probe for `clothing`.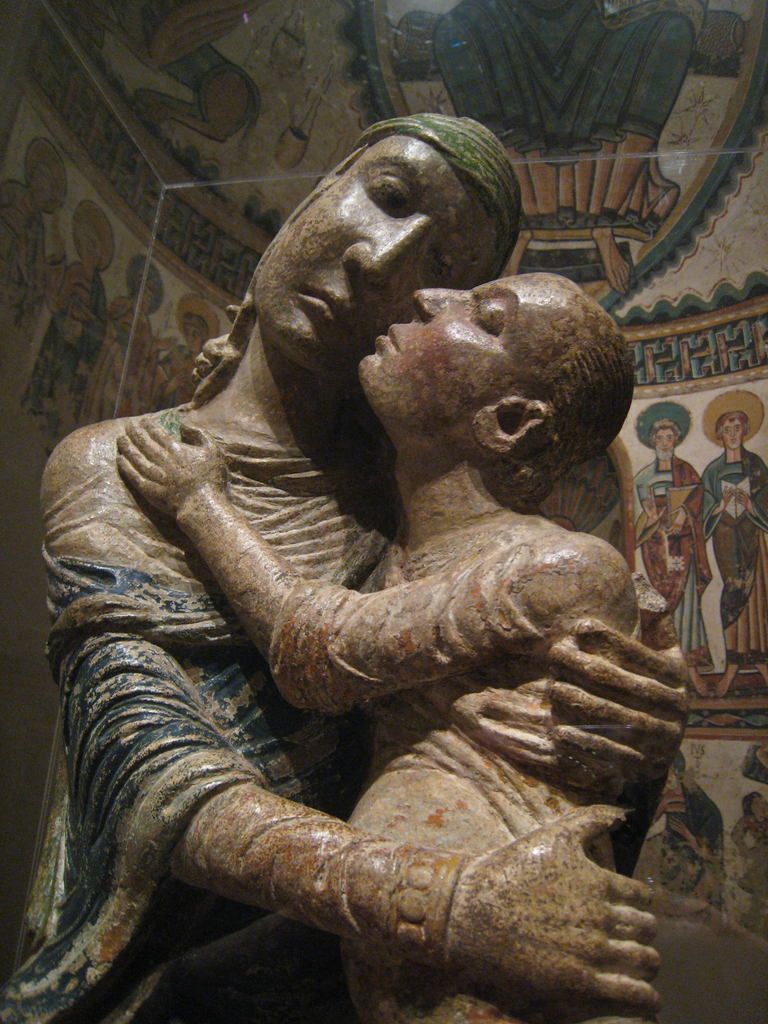
Probe result: [0, 409, 403, 1023].
